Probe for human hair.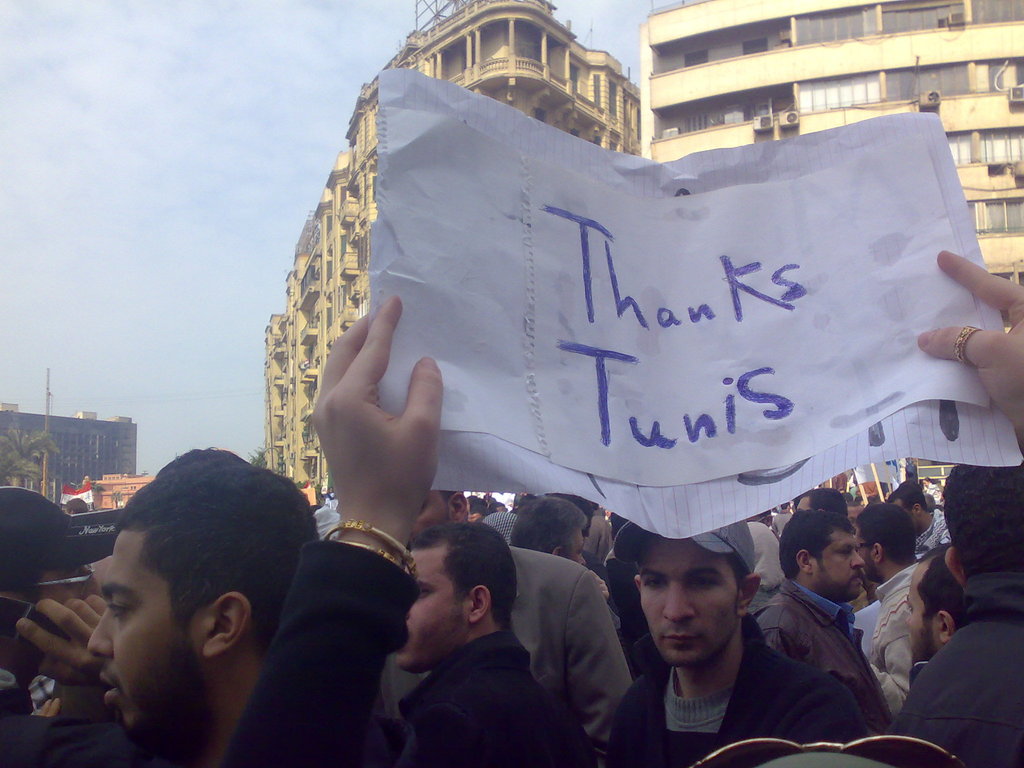
Probe result: 98 455 307 685.
